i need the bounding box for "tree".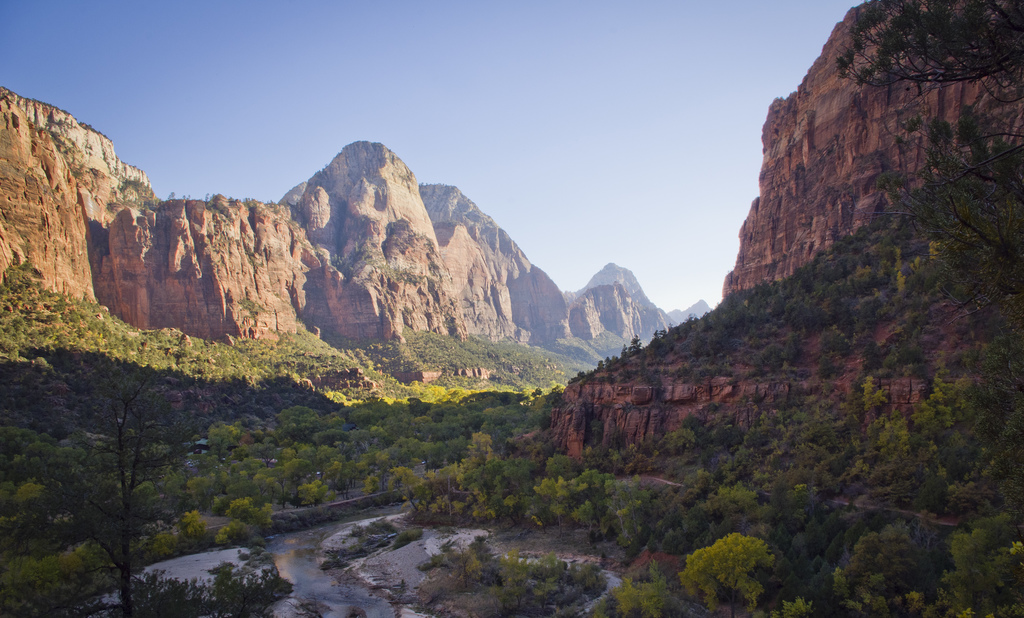
Here it is: box=[410, 395, 419, 407].
